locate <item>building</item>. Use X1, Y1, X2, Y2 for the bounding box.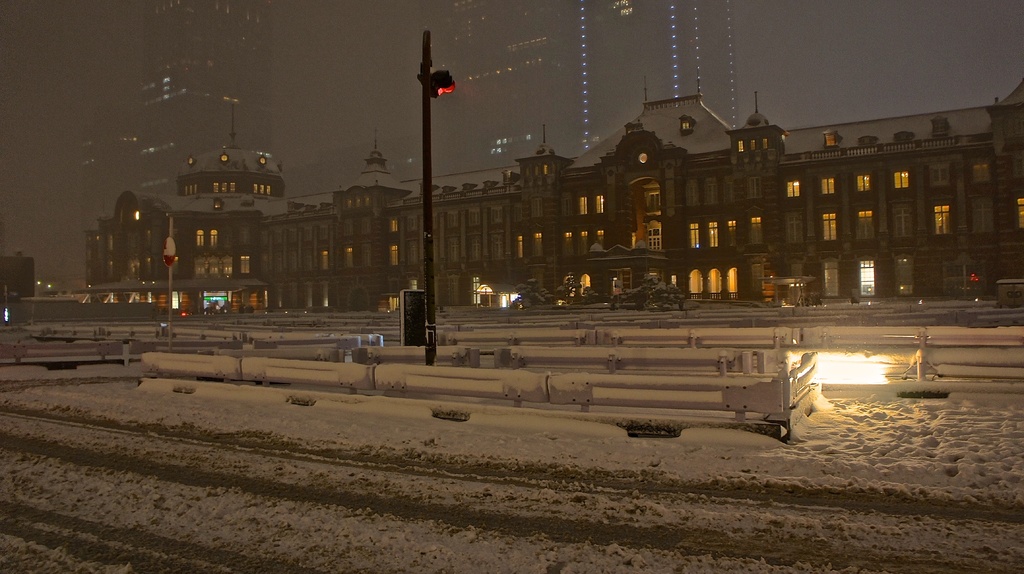
85, 105, 1023, 304.
